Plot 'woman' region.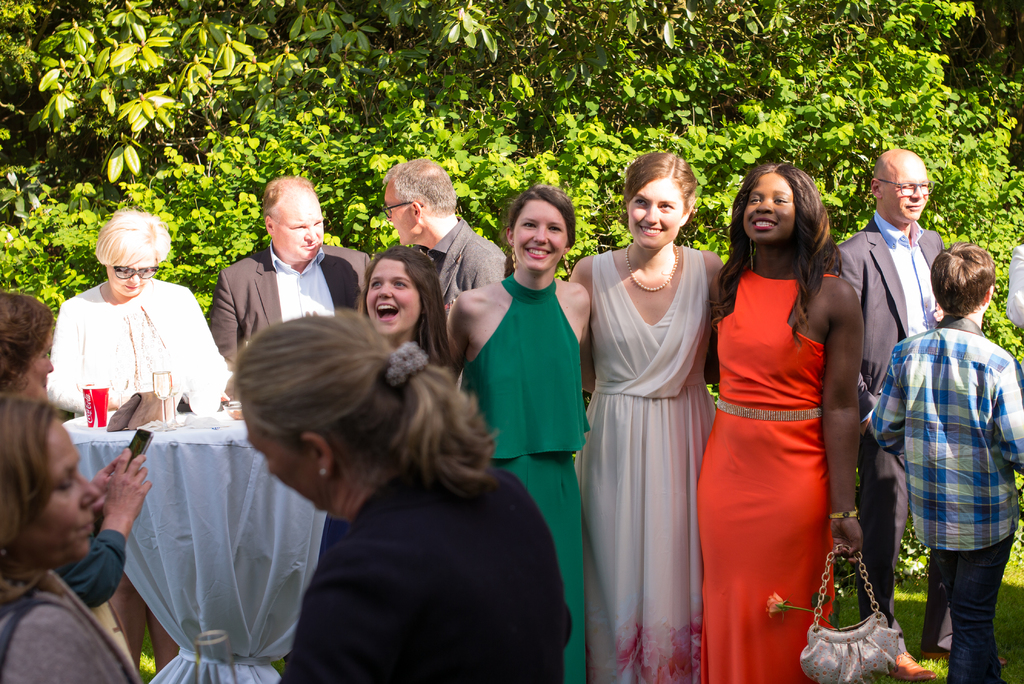
Plotted at detection(227, 305, 575, 683).
